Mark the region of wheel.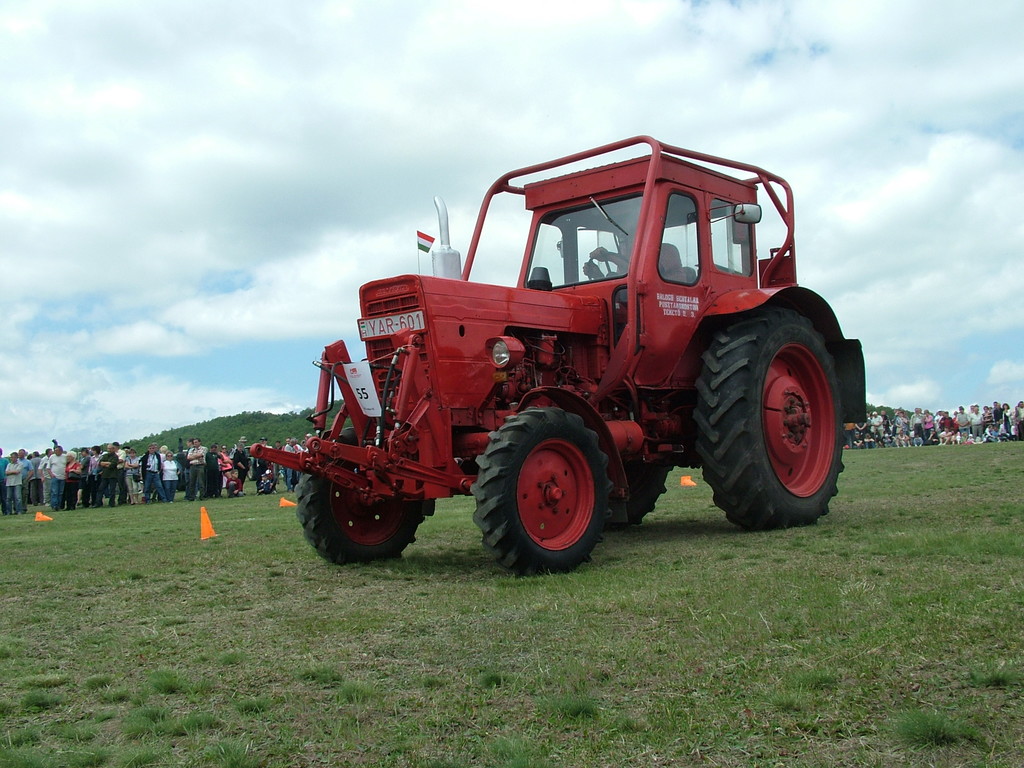
Region: {"left": 688, "top": 302, "right": 845, "bottom": 532}.
